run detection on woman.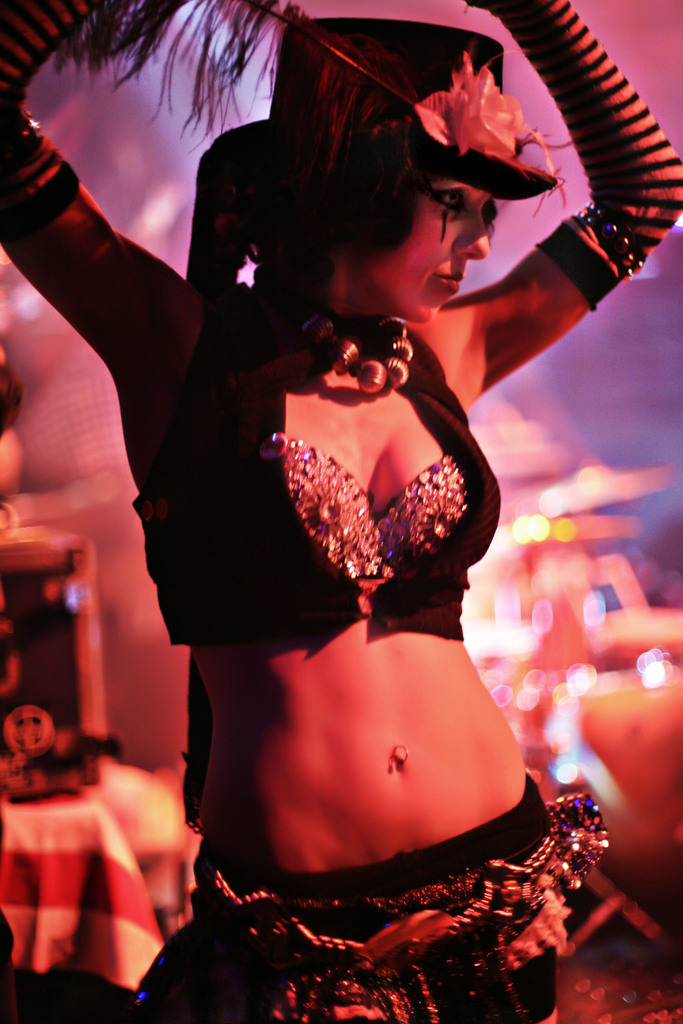
Result: [x1=0, y1=0, x2=682, y2=1023].
